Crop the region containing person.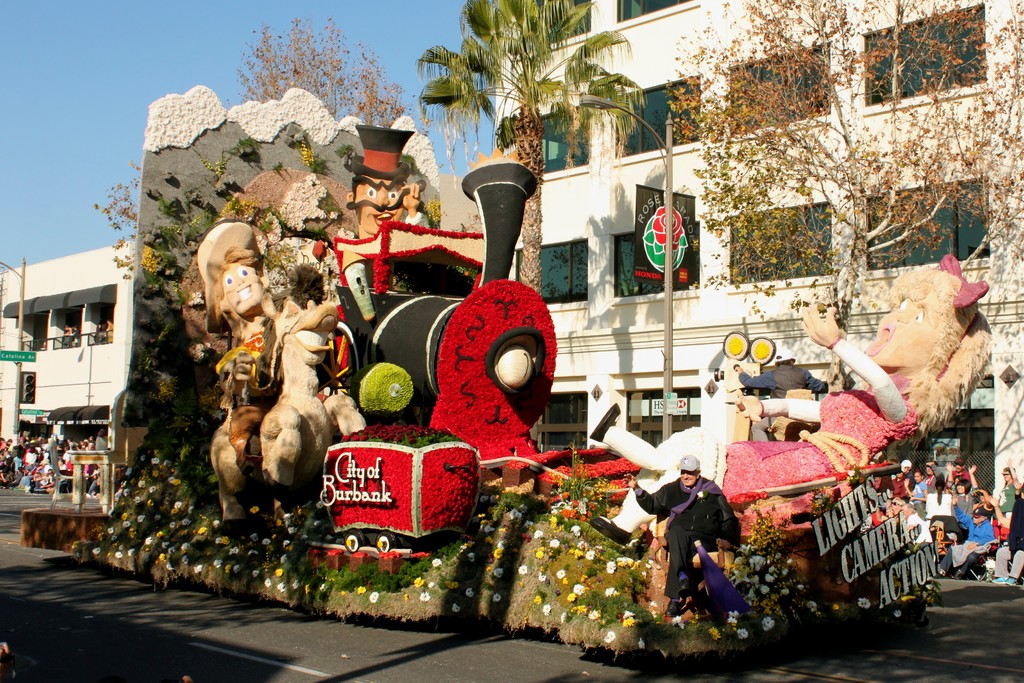
Crop region: box(612, 452, 753, 620).
